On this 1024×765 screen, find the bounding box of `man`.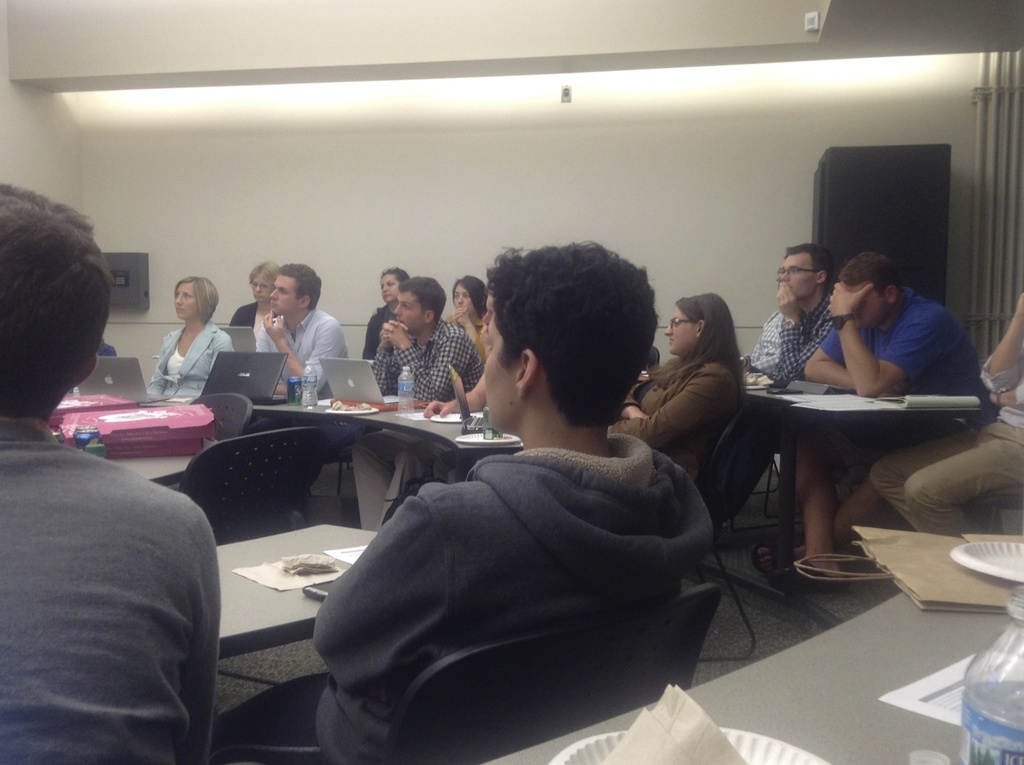
Bounding box: locate(252, 258, 353, 518).
